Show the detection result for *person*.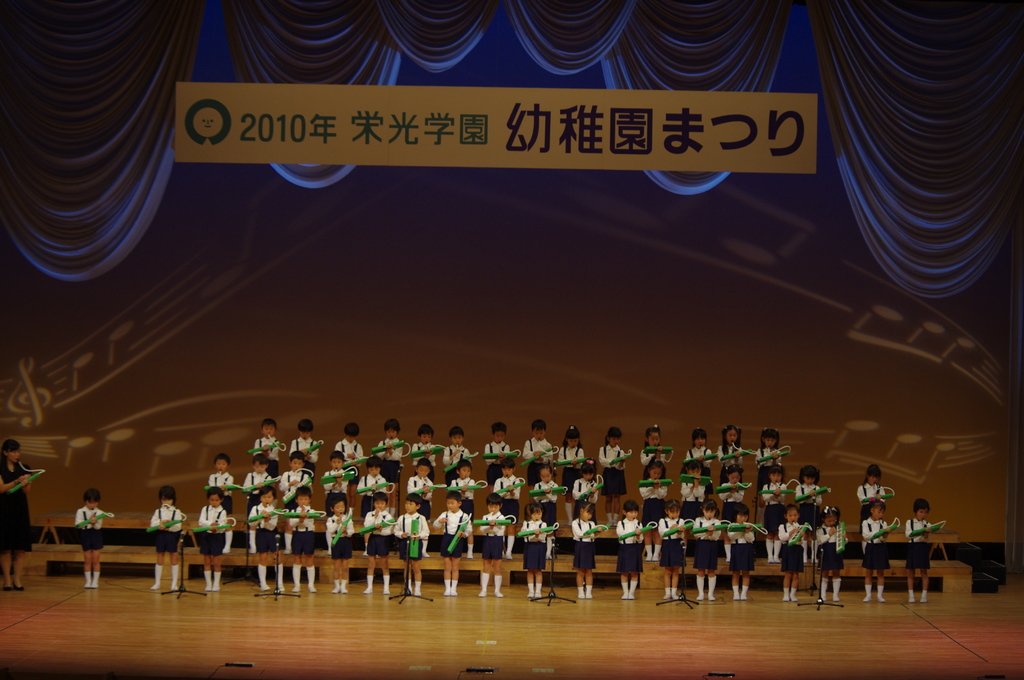
Rect(443, 426, 473, 483).
